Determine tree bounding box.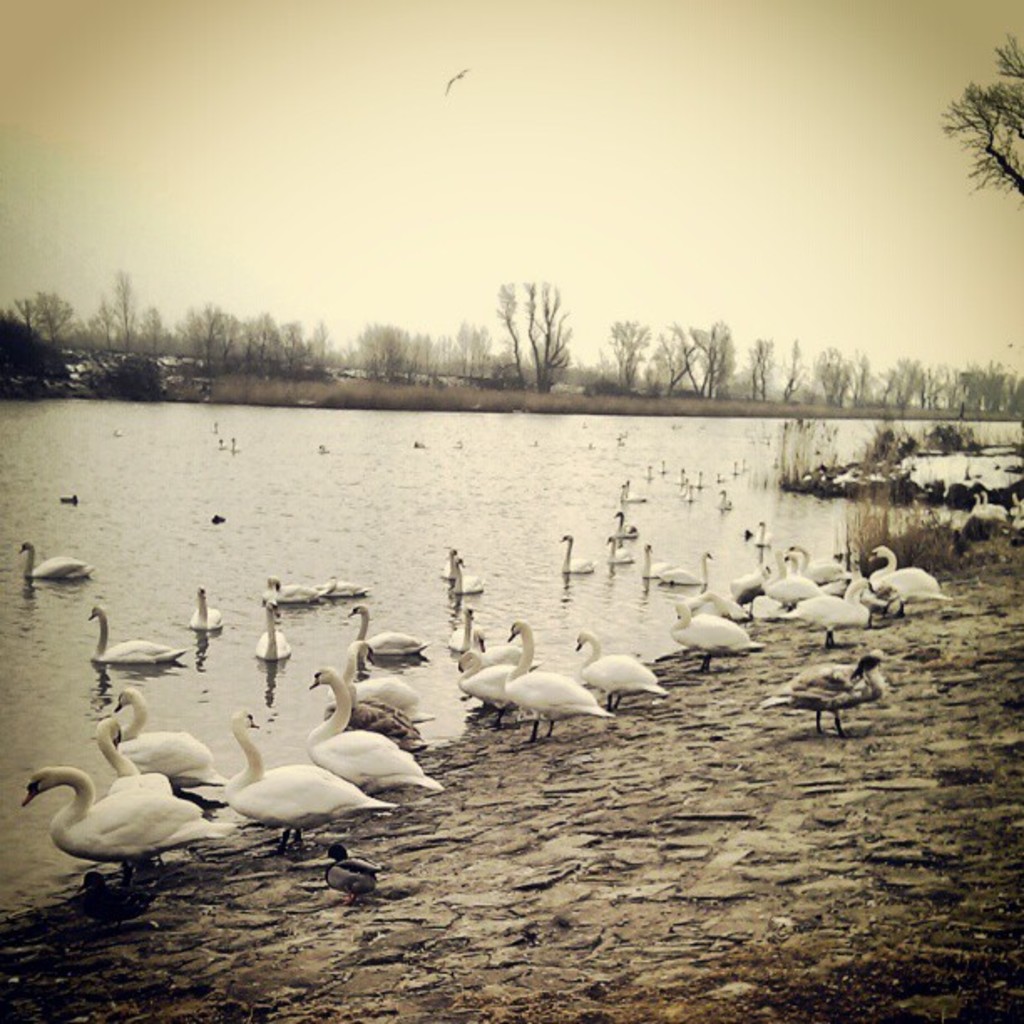
Determined: BBox(668, 310, 740, 402).
